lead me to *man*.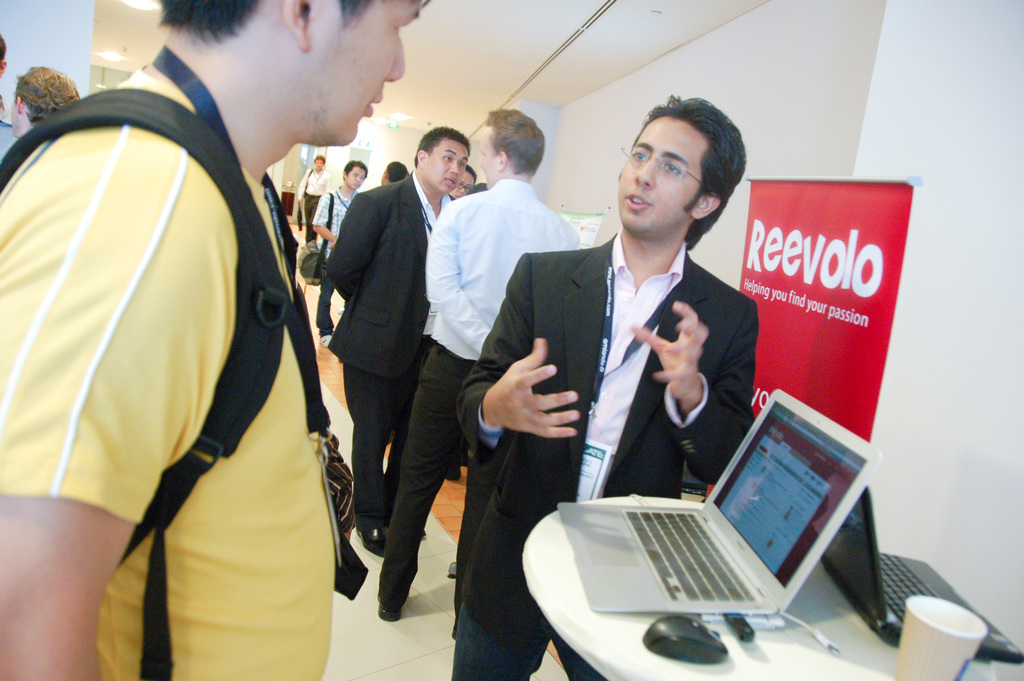
Lead to 323,127,466,555.
